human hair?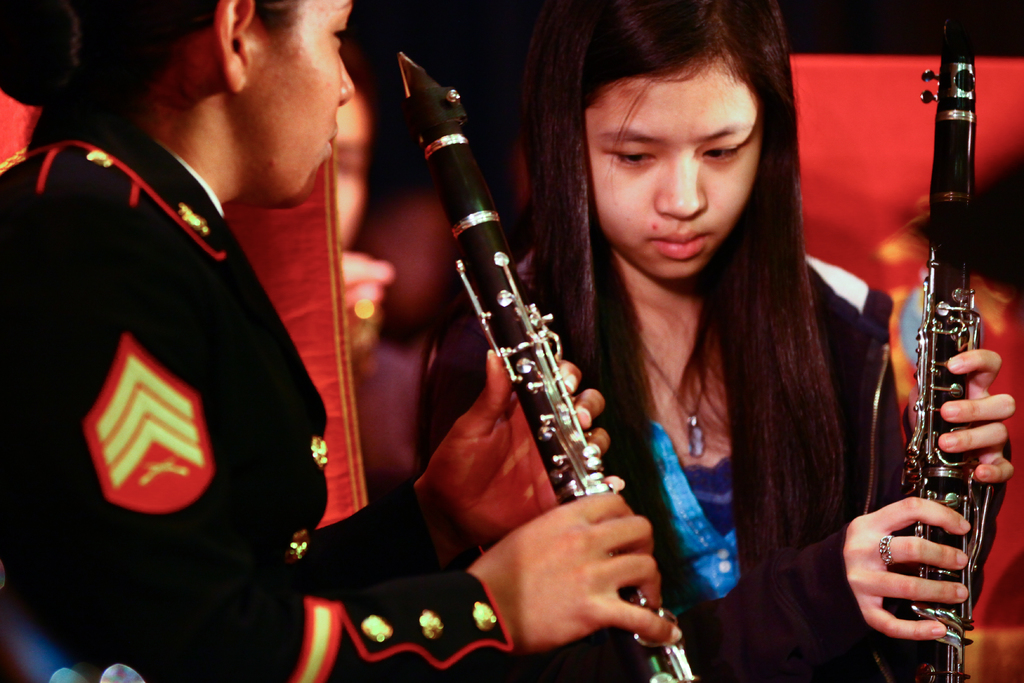
box=[0, 0, 308, 124]
